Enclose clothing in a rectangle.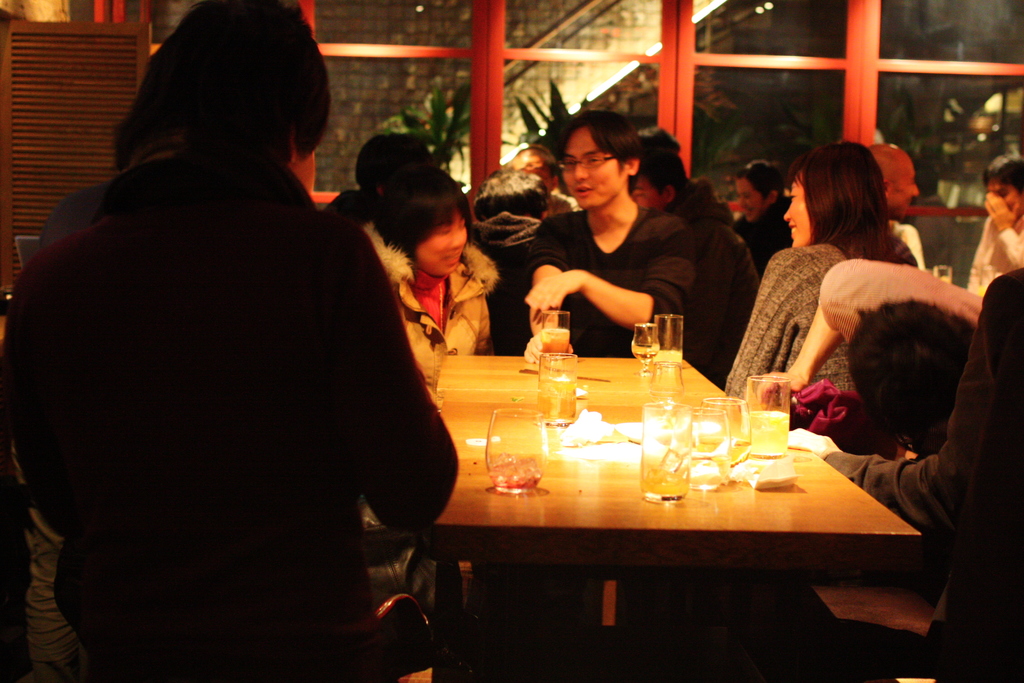
<region>820, 254, 987, 349</region>.
